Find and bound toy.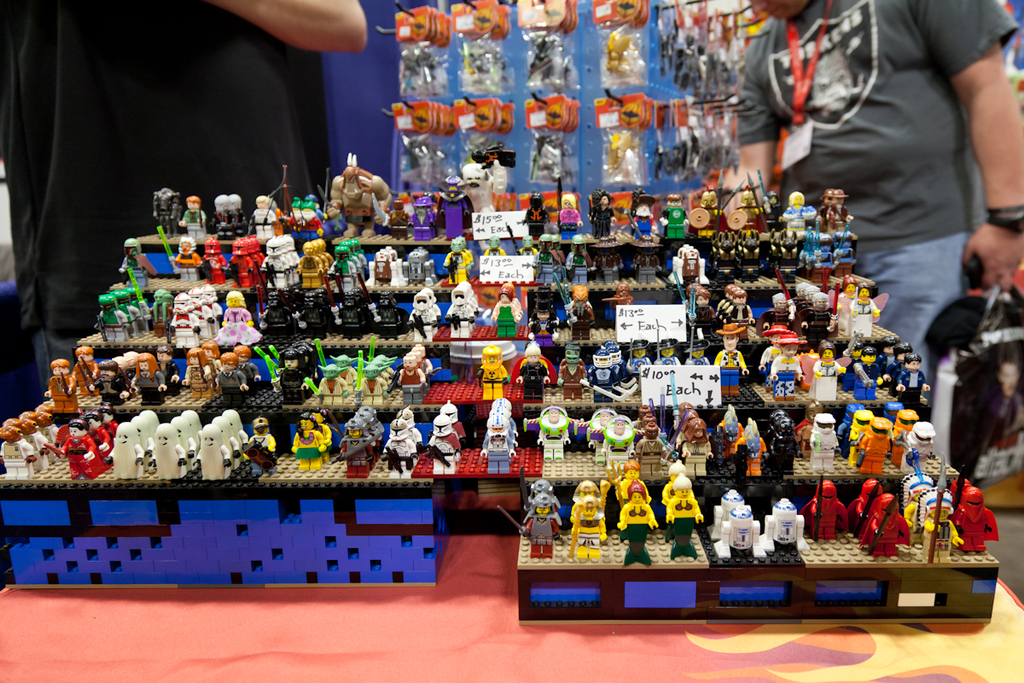
Bound: [553,265,596,334].
